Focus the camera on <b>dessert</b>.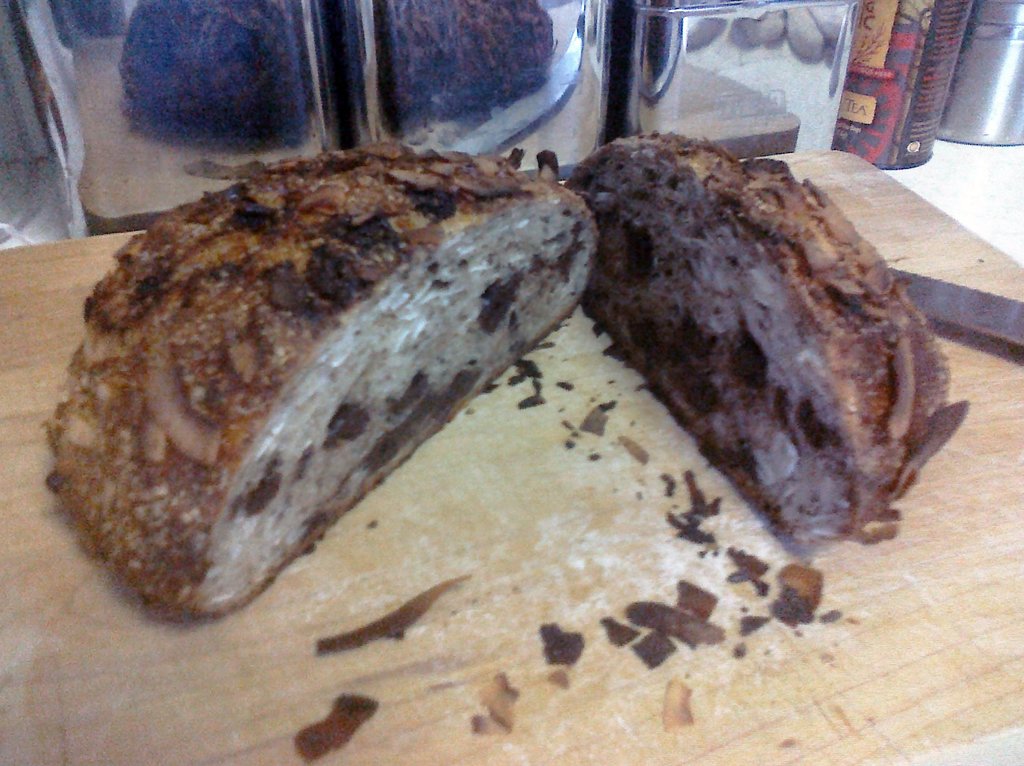
Focus region: [50, 145, 602, 620].
